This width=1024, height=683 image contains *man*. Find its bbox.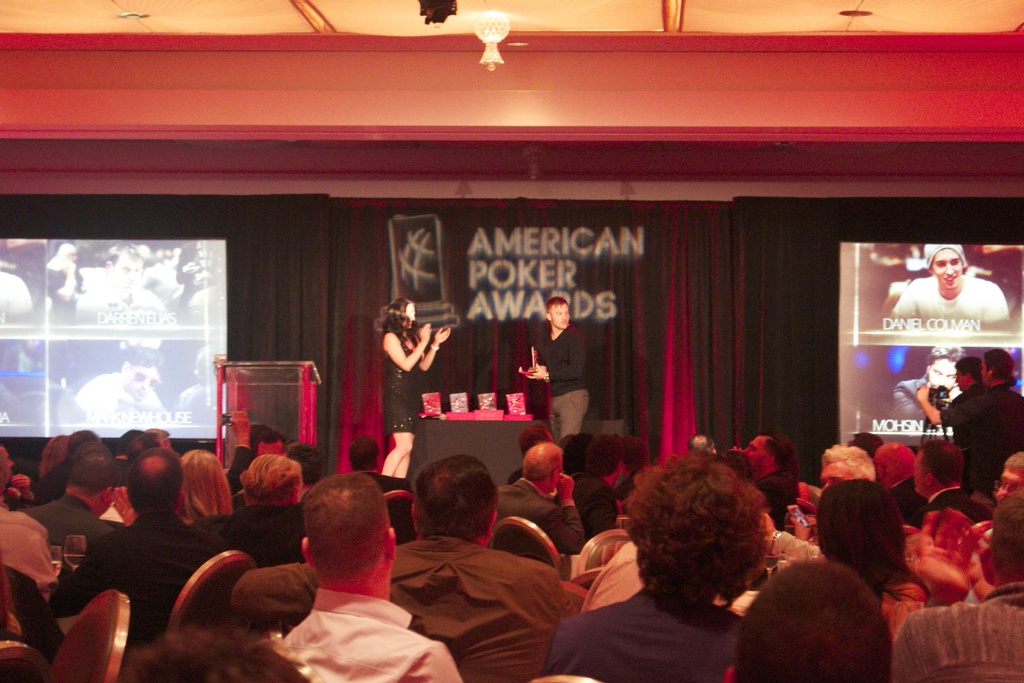
left=916, top=347, right=1023, bottom=491.
